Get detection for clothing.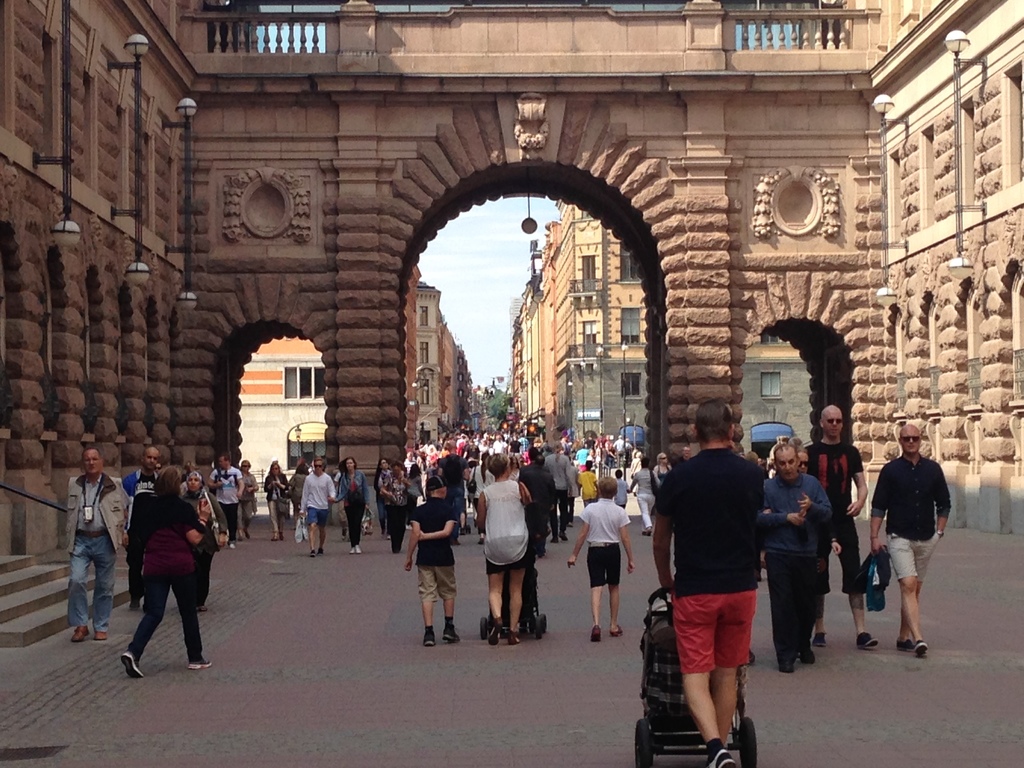
Detection: [126,491,204,662].
